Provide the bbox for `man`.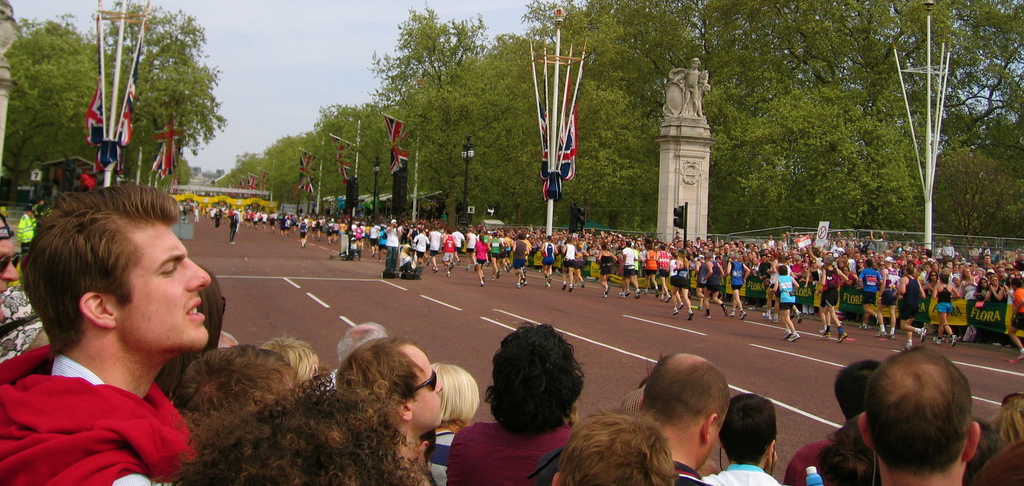
<region>637, 353, 733, 485</region>.
